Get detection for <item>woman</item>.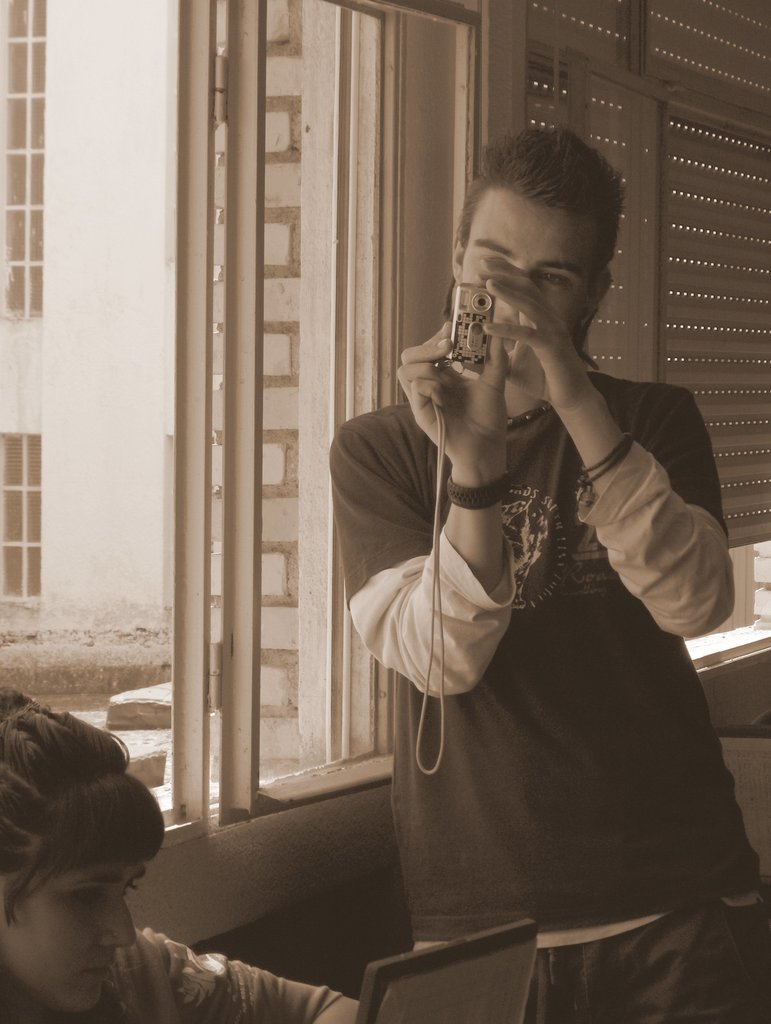
Detection: locate(0, 686, 364, 1023).
